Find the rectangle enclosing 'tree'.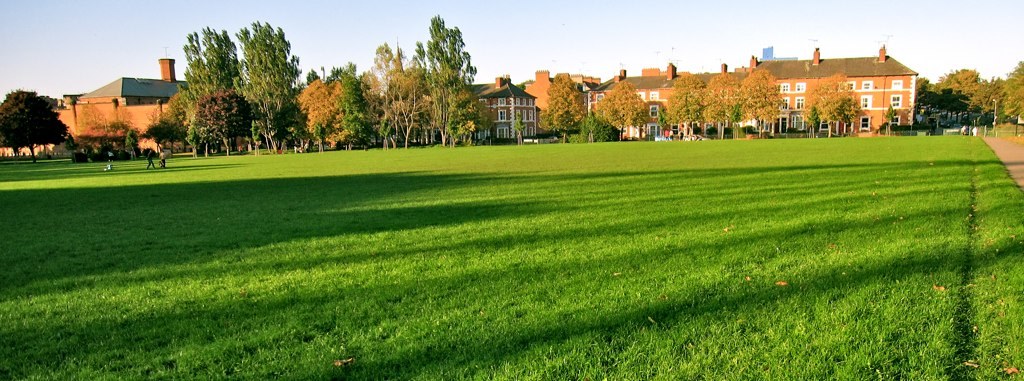
[149, 119, 191, 157].
